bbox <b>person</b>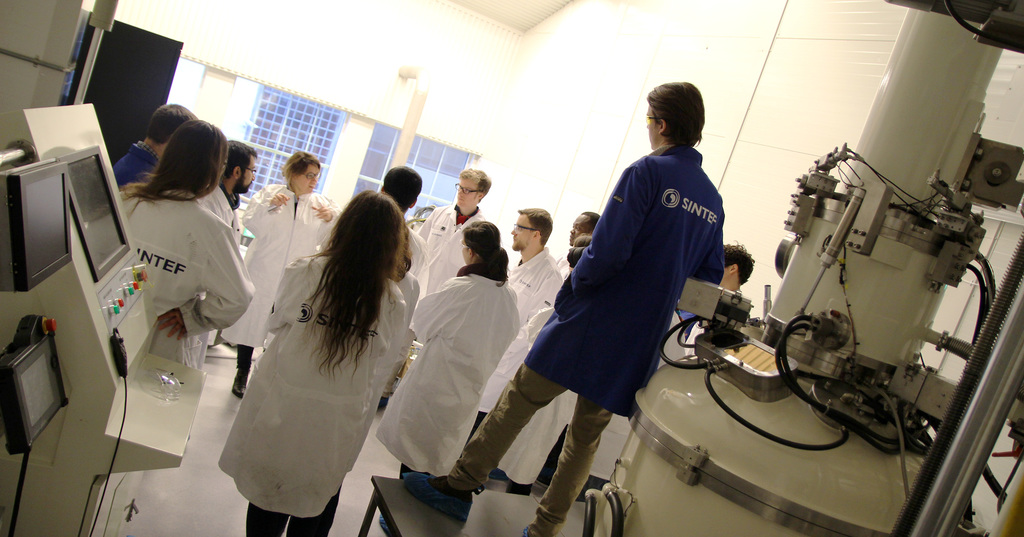
379 169 492 408
